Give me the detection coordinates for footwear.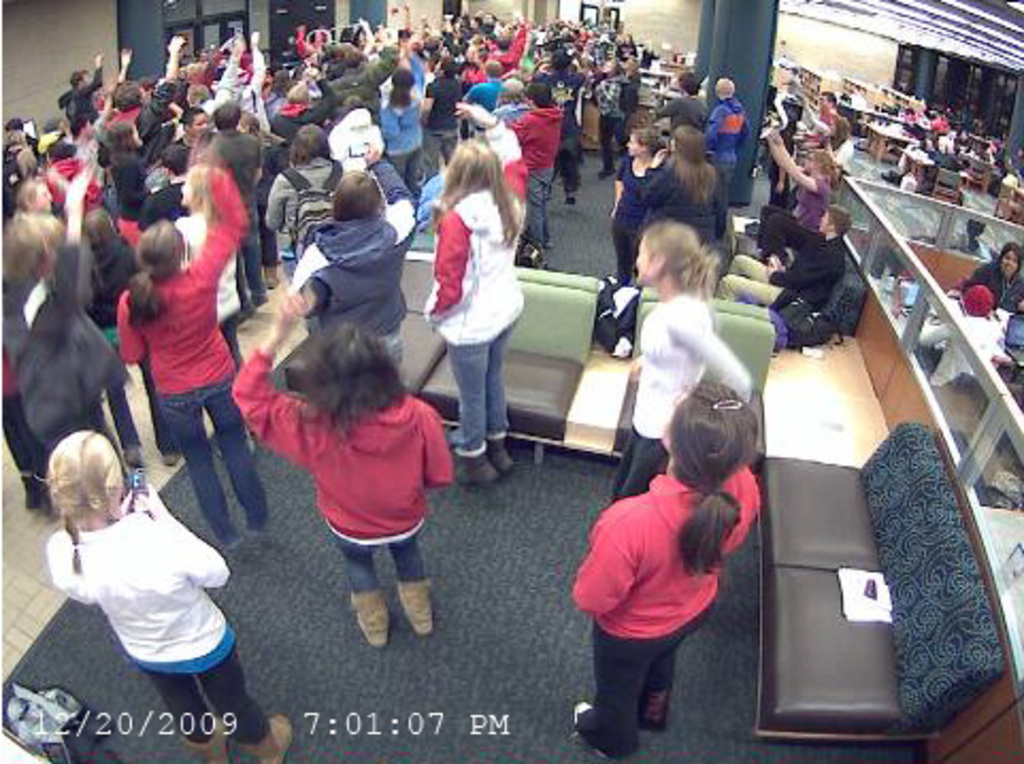
bbox(264, 266, 279, 292).
